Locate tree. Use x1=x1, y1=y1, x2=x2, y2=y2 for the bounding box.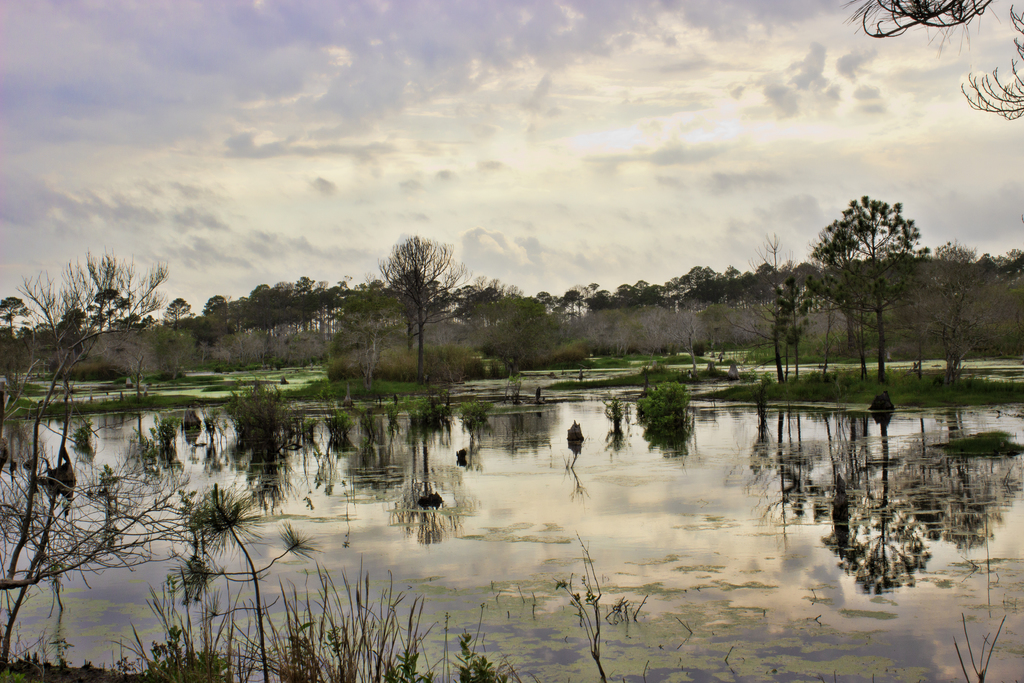
x1=98, y1=278, x2=131, y2=334.
